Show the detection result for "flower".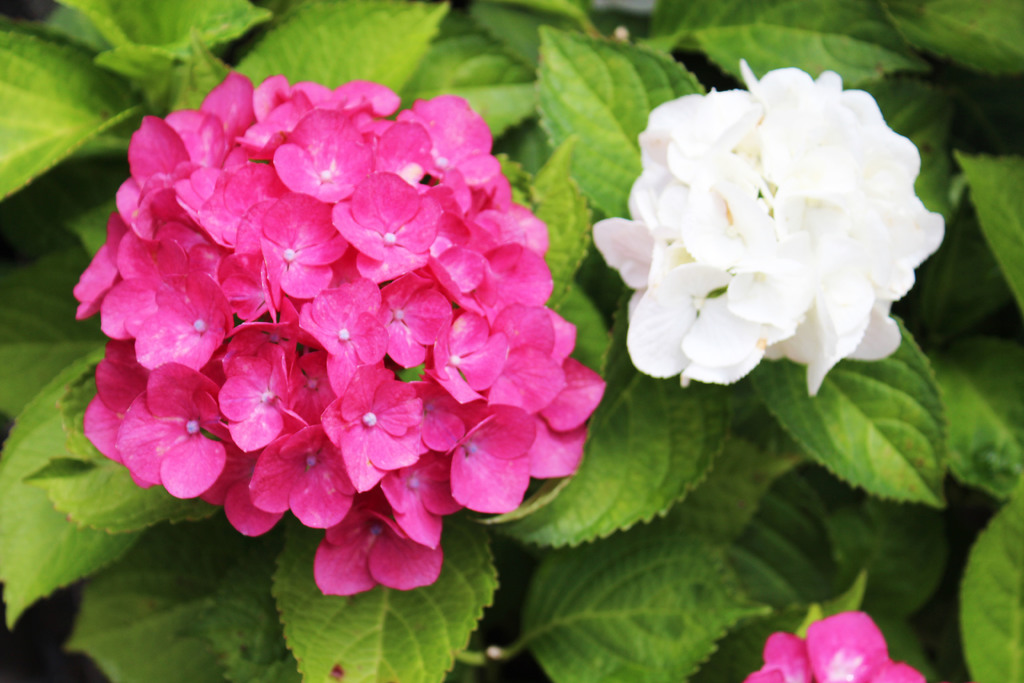
[x1=74, y1=72, x2=608, y2=597].
